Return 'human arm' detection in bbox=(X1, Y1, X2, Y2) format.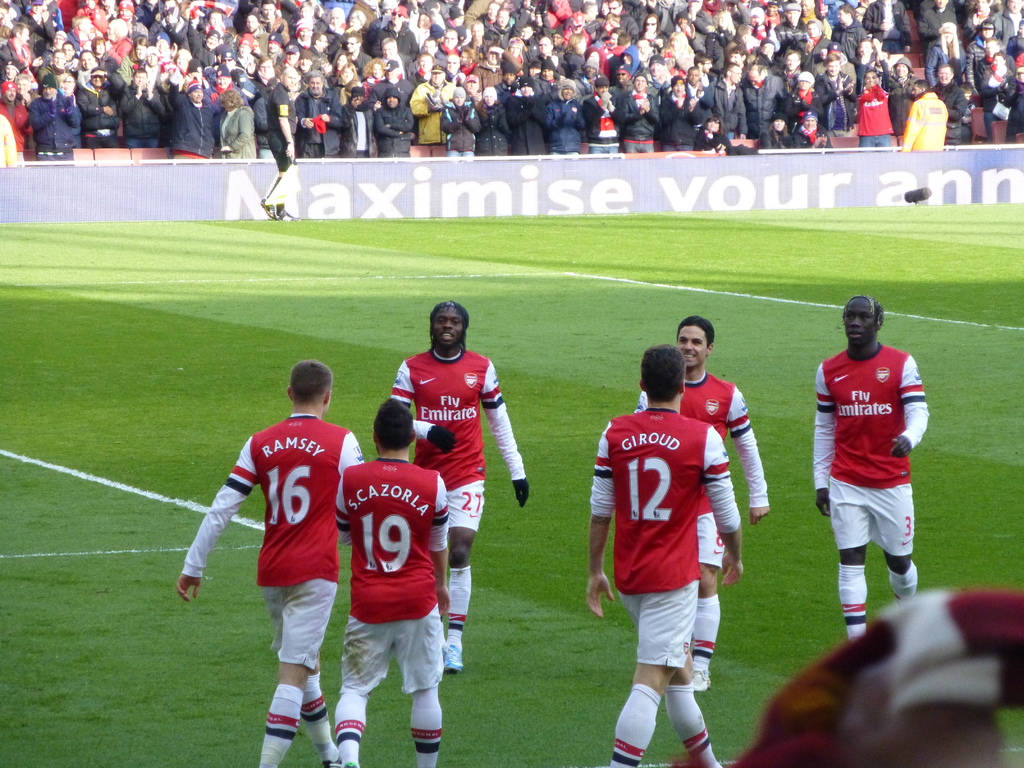
bbox=(484, 365, 529, 505).
